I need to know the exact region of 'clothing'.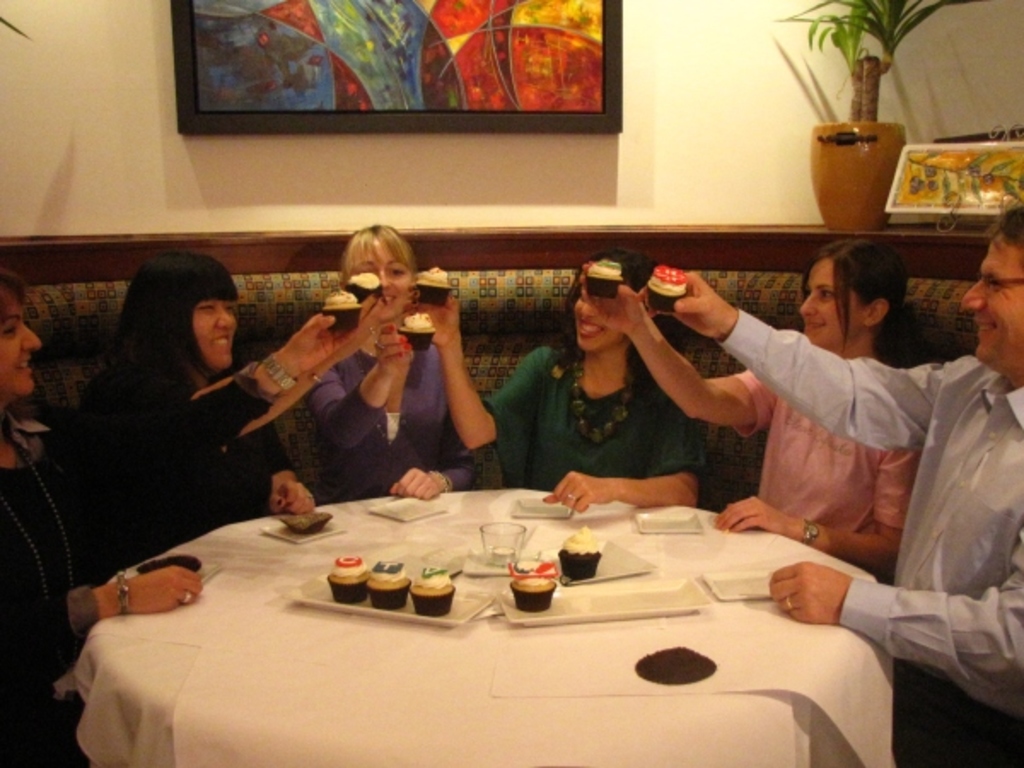
Region: bbox=[82, 360, 280, 570].
